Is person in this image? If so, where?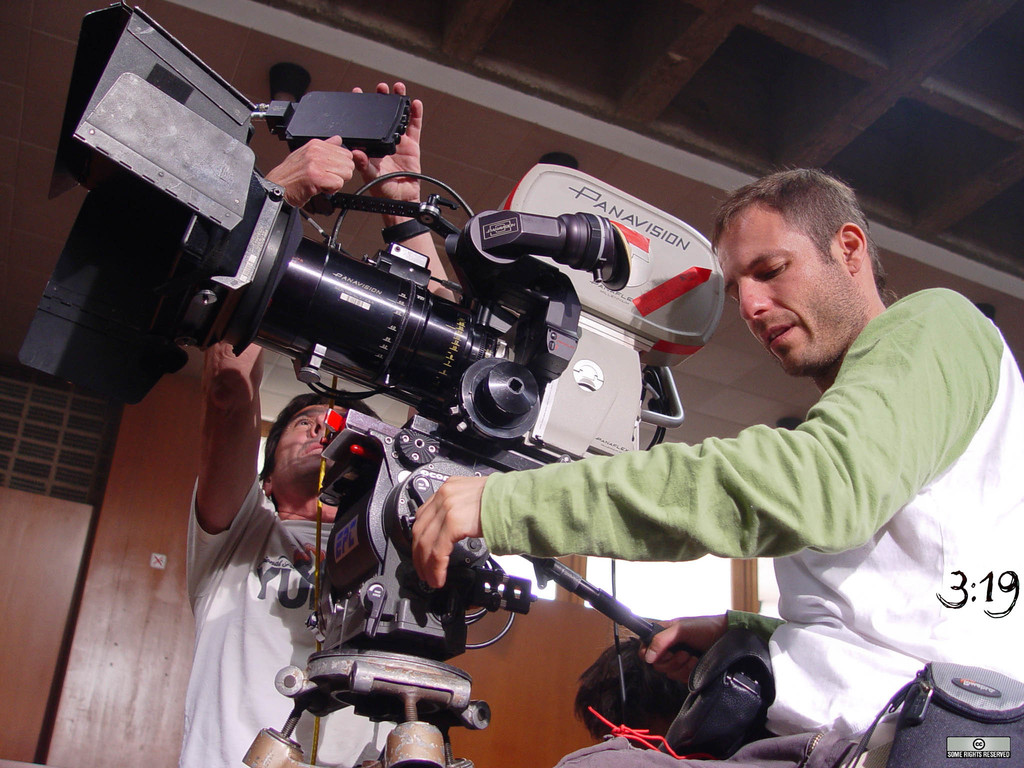
Yes, at (left=408, top=169, right=1023, bottom=767).
